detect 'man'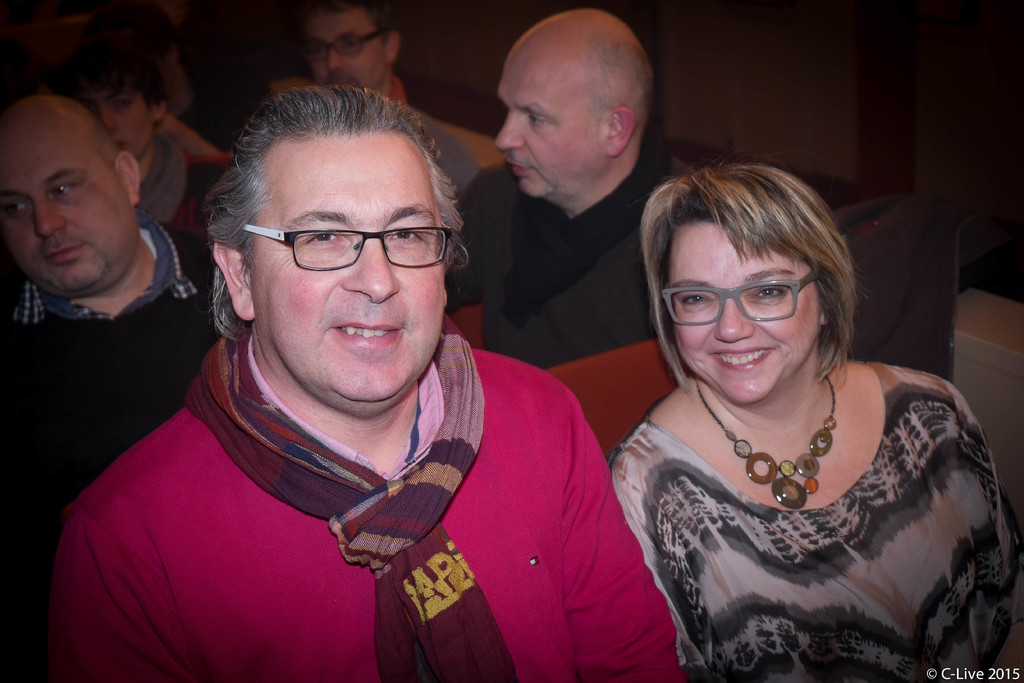
rect(444, 6, 678, 368)
